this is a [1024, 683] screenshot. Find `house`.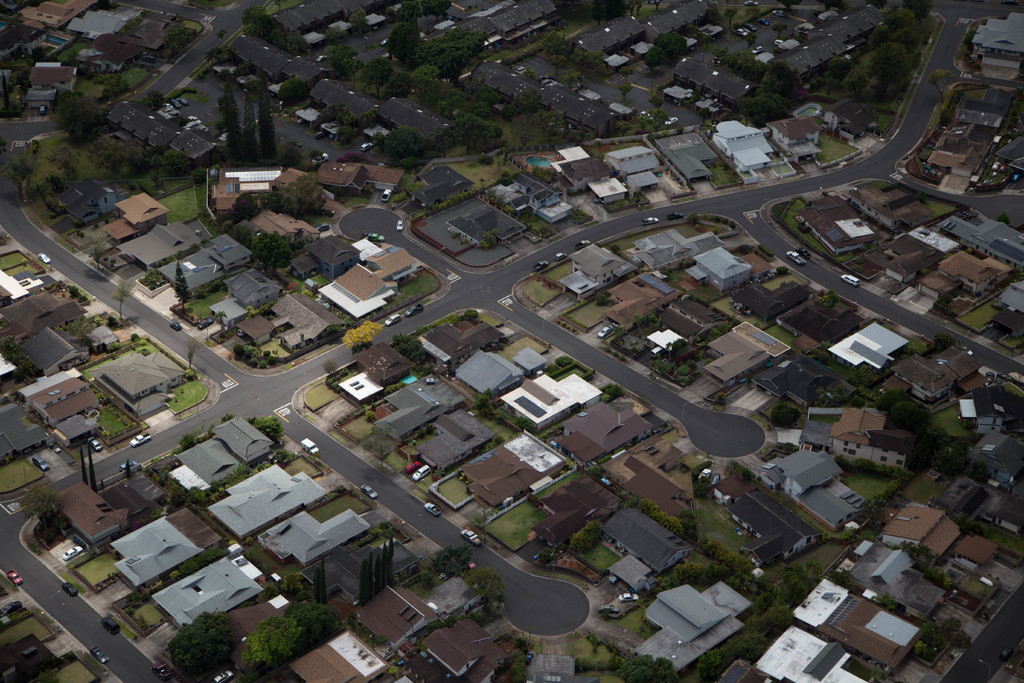
Bounding box: BBox(624, 167, 662, 205).
